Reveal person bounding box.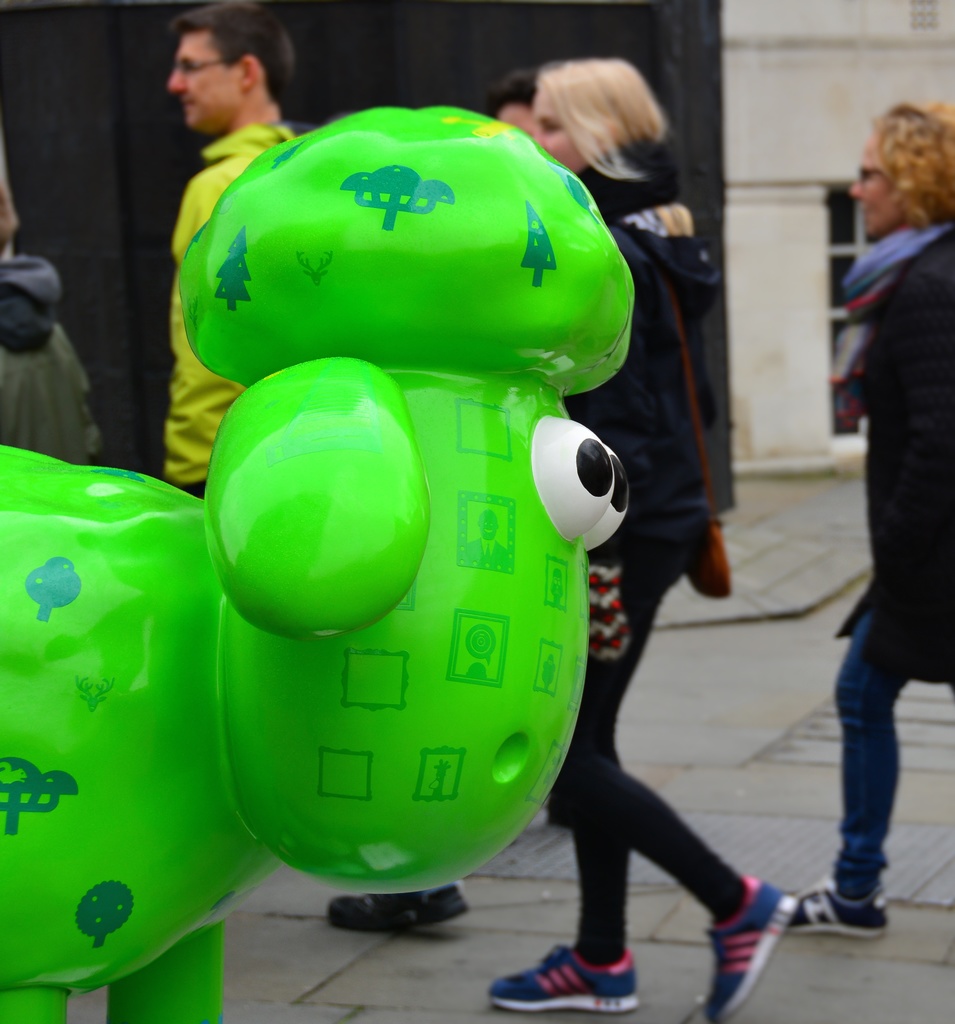
Revealed: rect(0, 147, 108, 469).
